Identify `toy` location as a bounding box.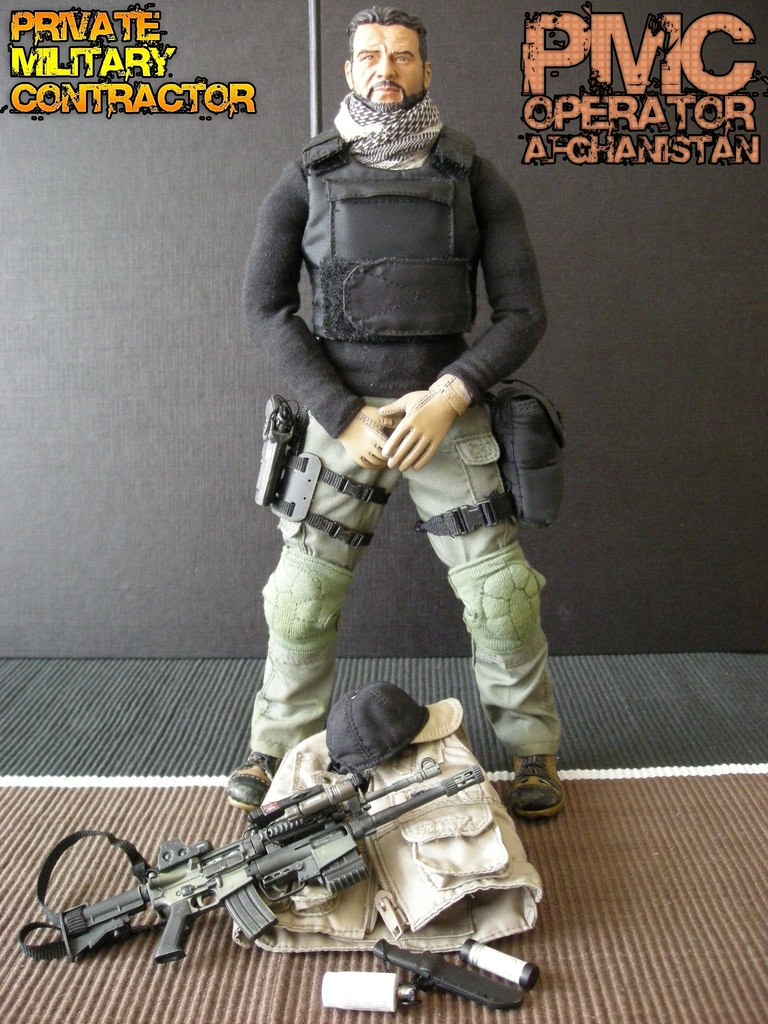
<bbox>210, 0, 572, 824</bbox>.
